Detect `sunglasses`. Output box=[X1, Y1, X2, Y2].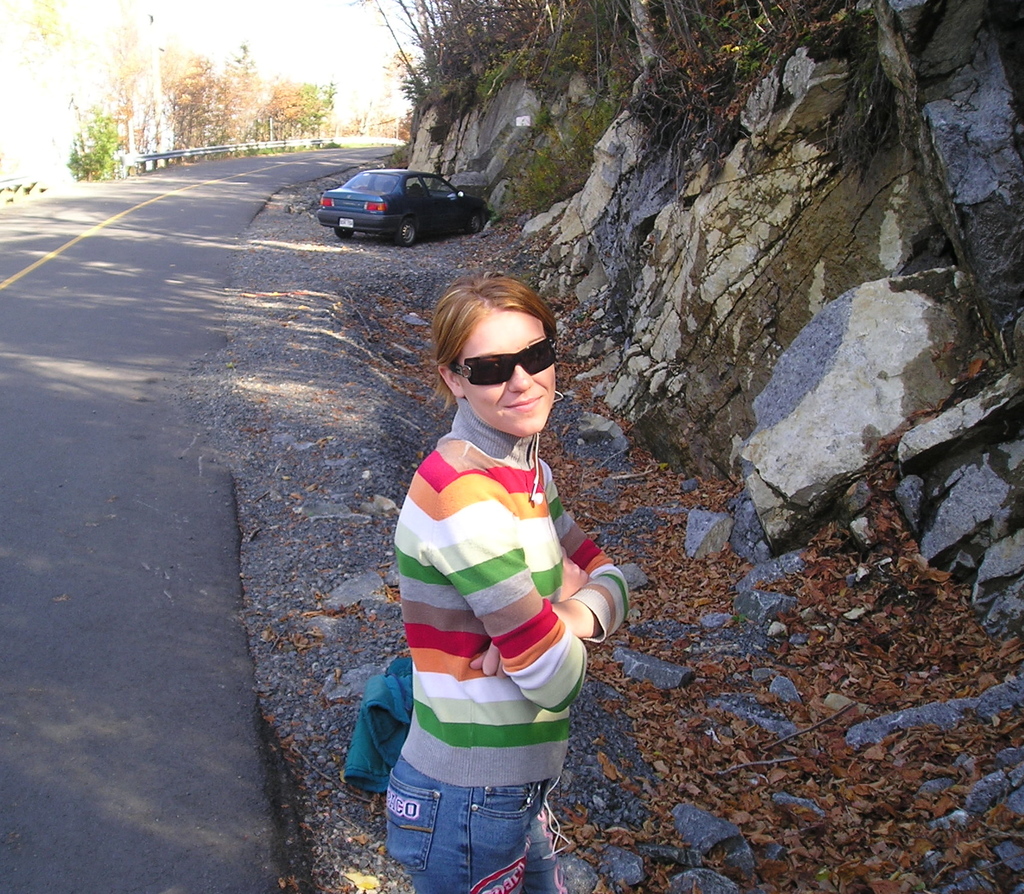
box=[449, 341, 554, 389].
